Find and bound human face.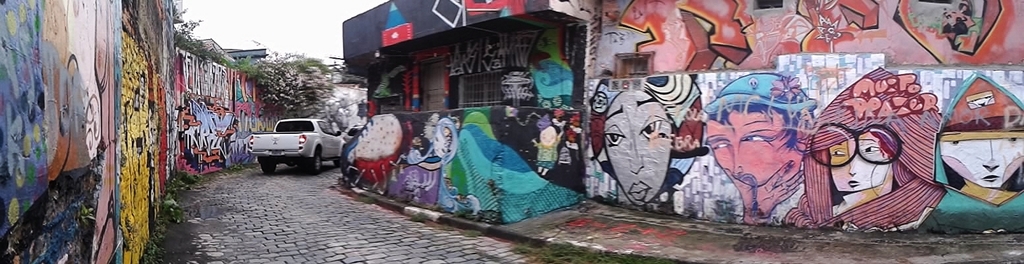
Bound: 601:88:671:208.
